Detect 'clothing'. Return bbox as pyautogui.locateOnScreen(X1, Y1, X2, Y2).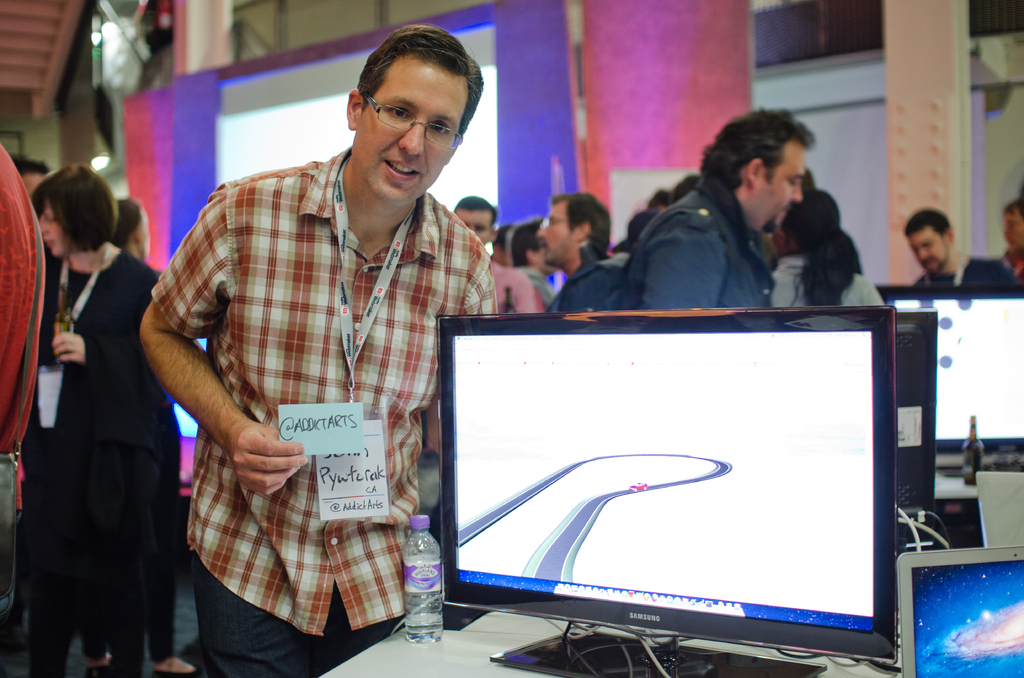
pyautogui.locateOnScreen(548, 248, 625, 310).
